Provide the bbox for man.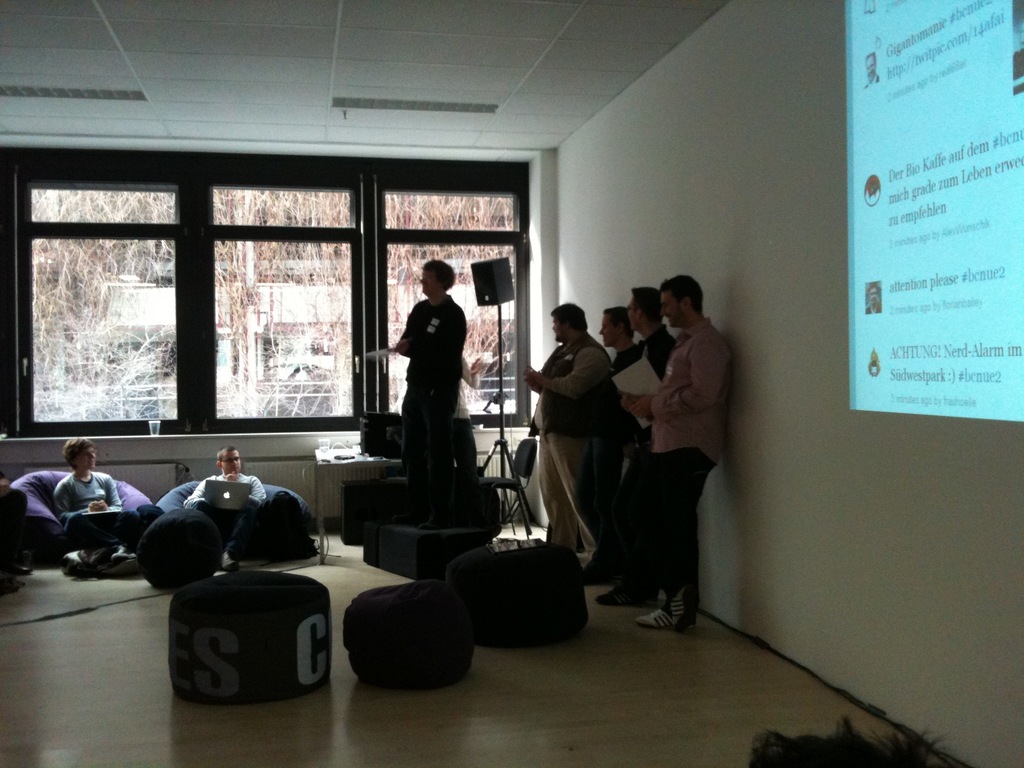
detection(588, 304, 650, 586).
